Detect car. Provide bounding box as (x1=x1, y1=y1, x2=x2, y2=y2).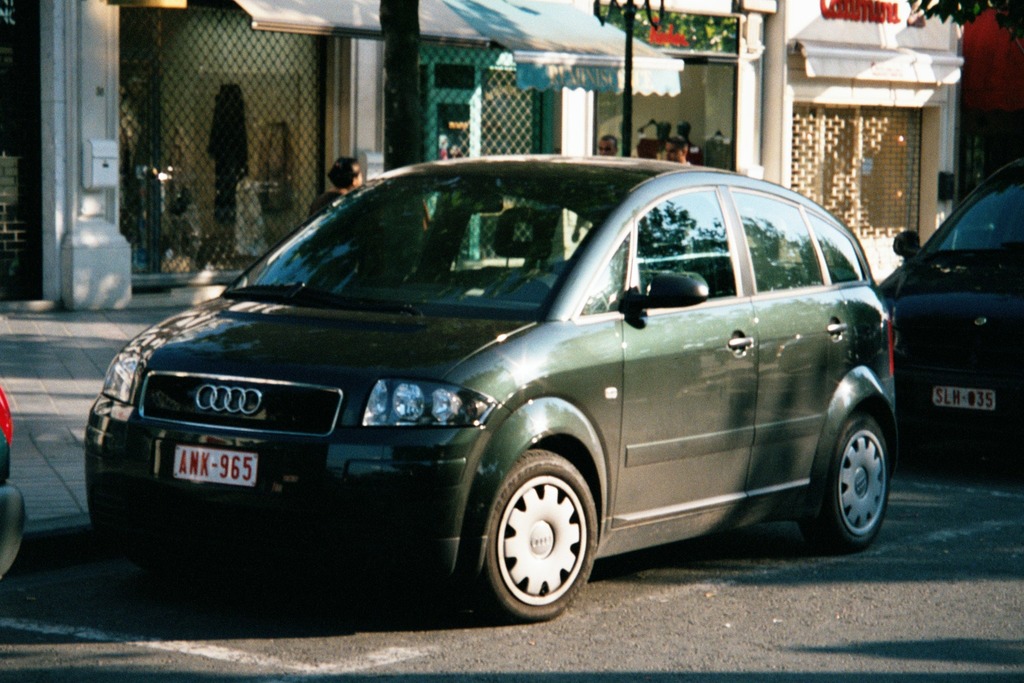
(x1=0, y1=383, x2=28, y2=579).
